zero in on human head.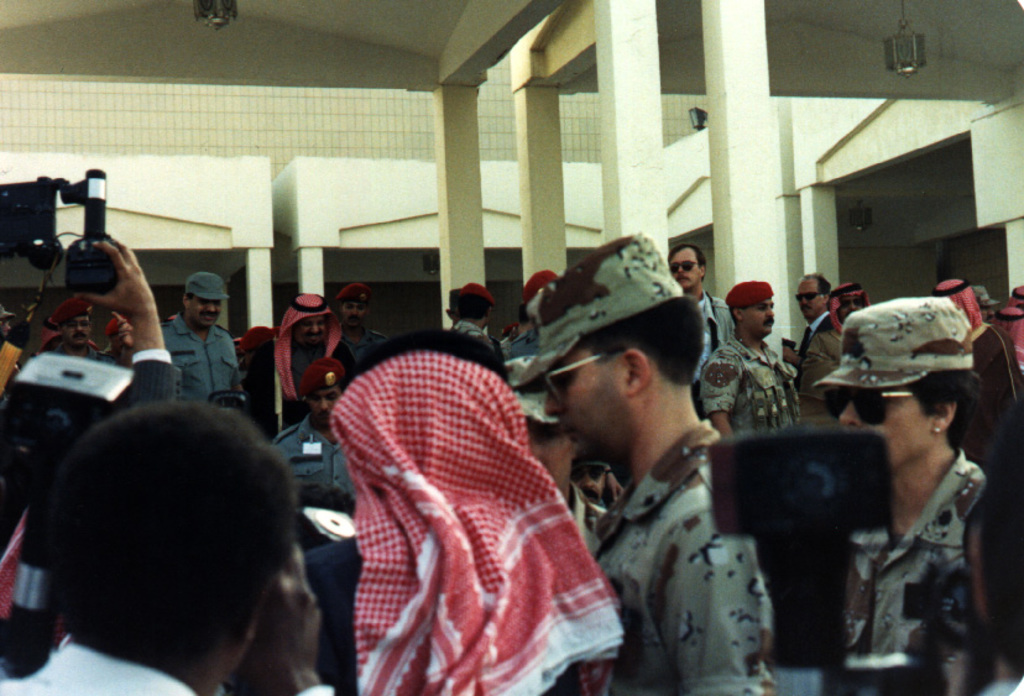
Zeroed in: 354/334/505/498.
